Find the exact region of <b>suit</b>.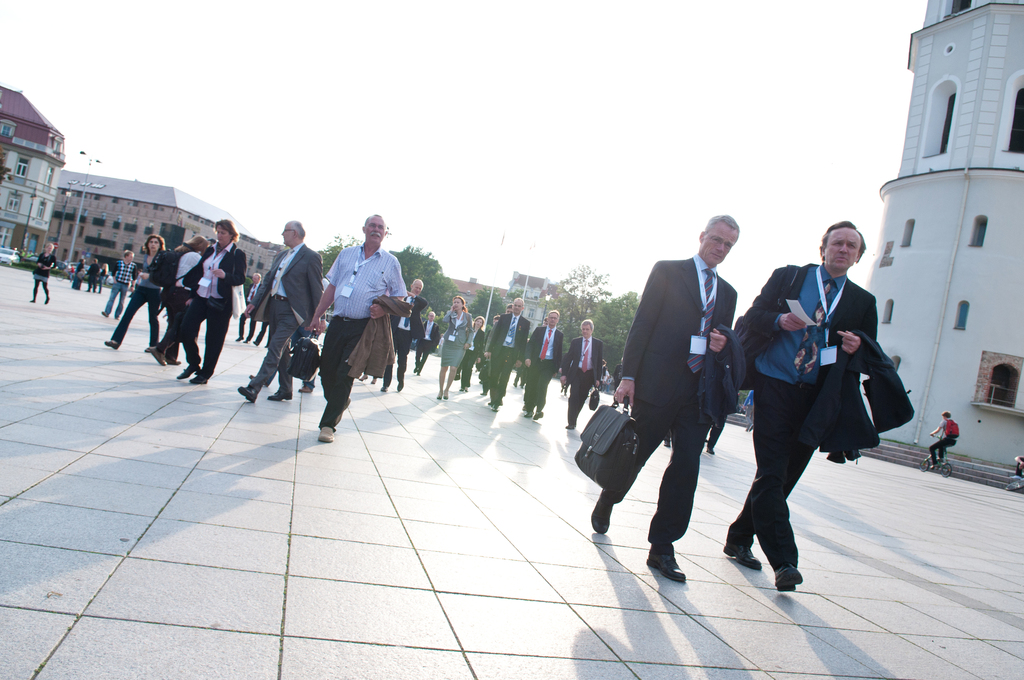
Exact region: x1=168 y1=240 x2=249 y2=373.
